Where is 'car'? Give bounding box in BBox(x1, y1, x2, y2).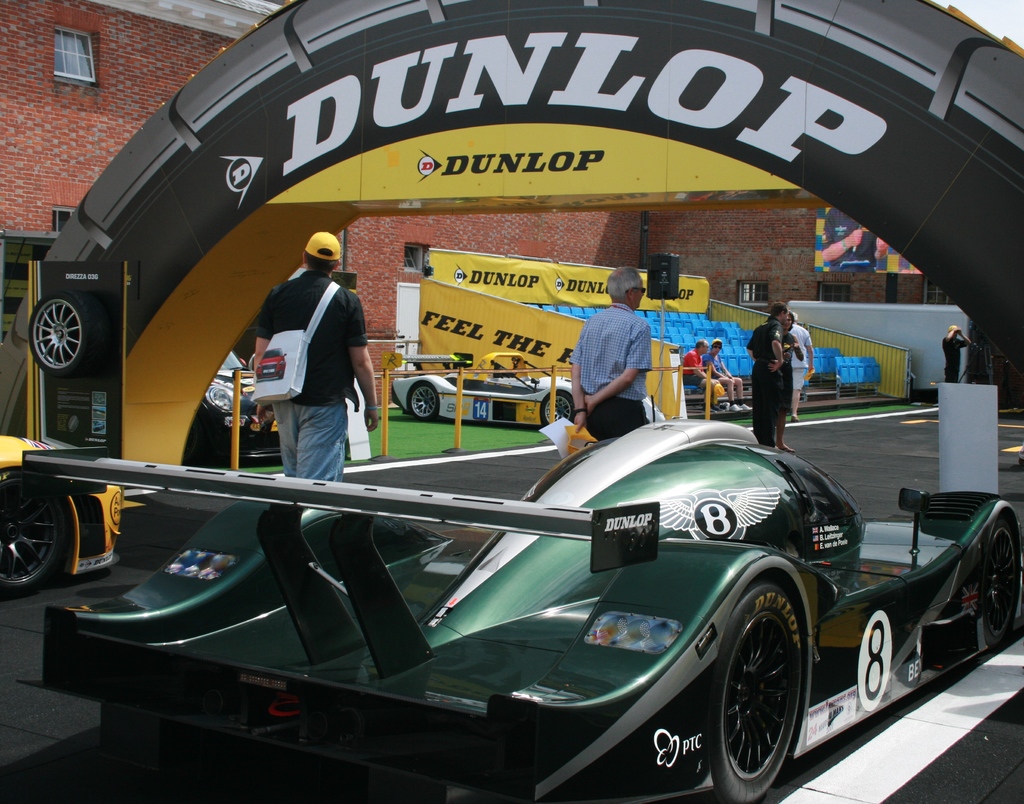
BBox(191, 346, 283, 465).
